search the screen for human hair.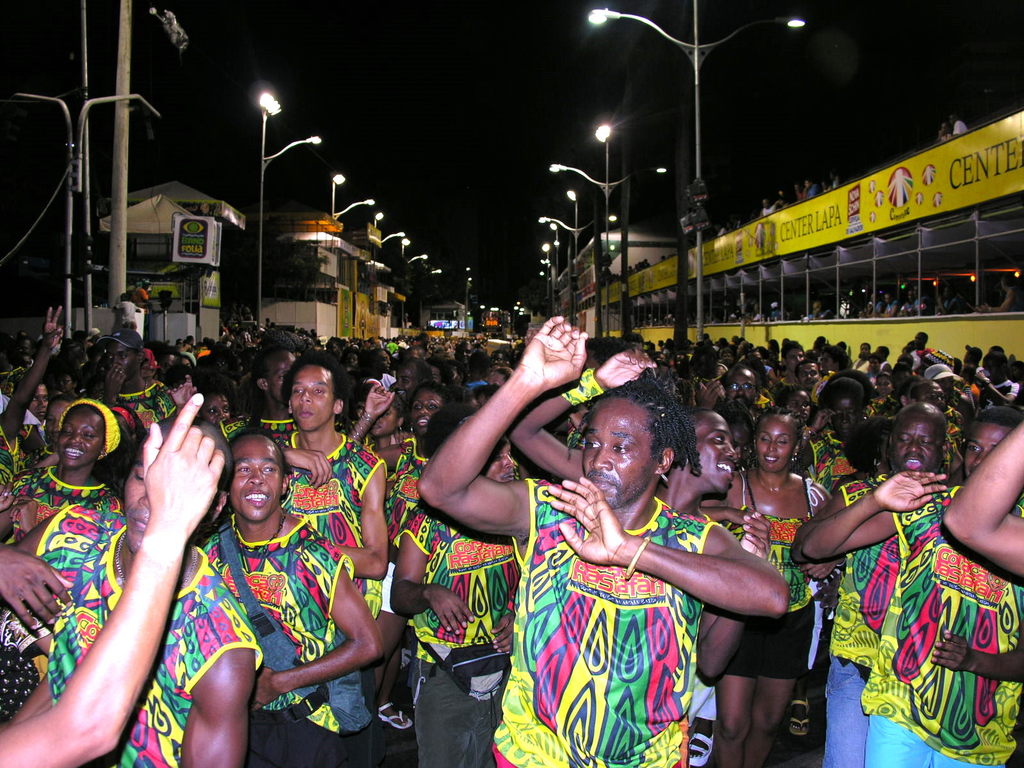
Found at 969:404:1023:423.
